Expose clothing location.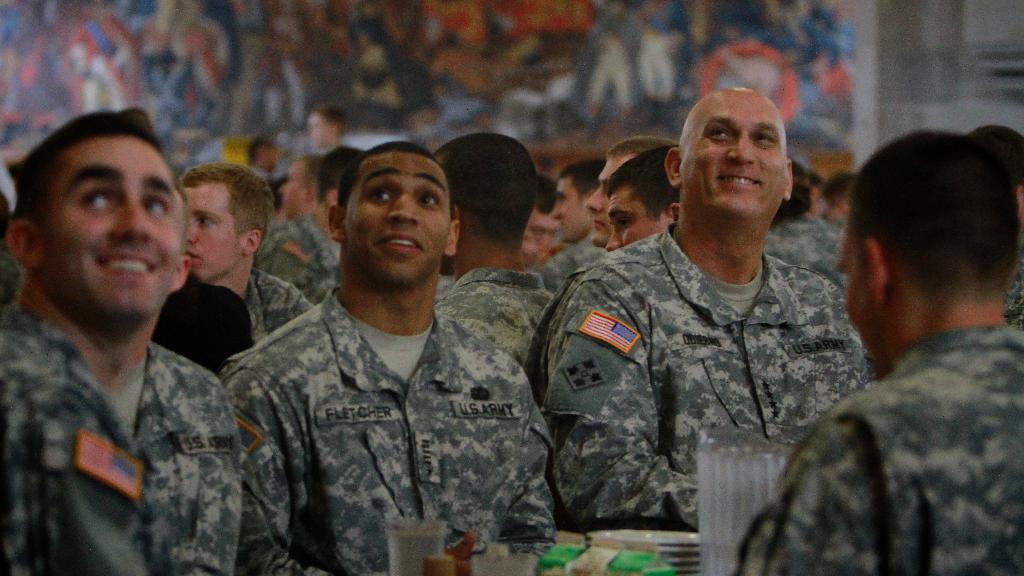
Exposed at [x1=239, y1=266, x2=316, y2=332].
